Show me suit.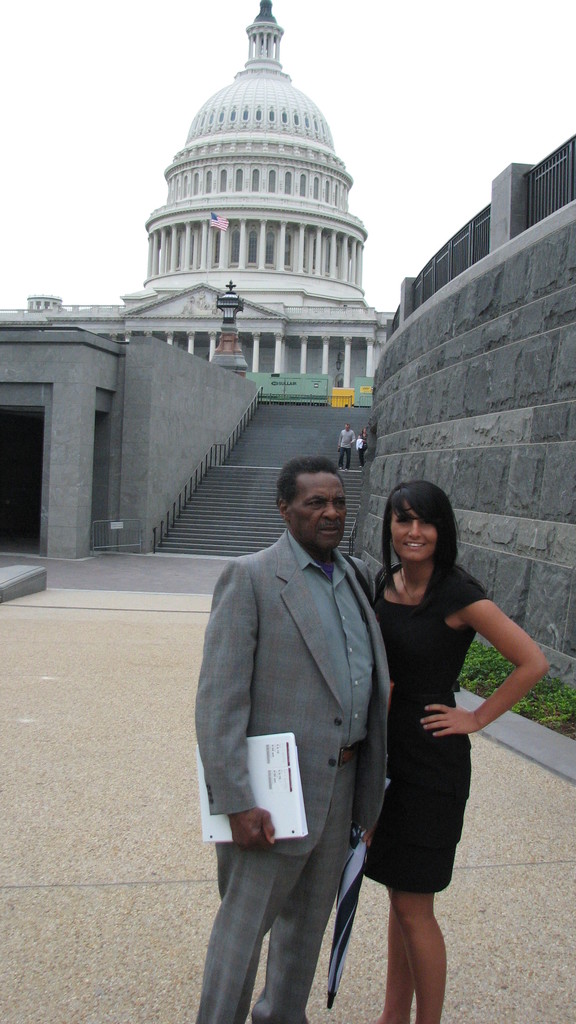
suit is here: Rect(202, 431, 398, 1016).
